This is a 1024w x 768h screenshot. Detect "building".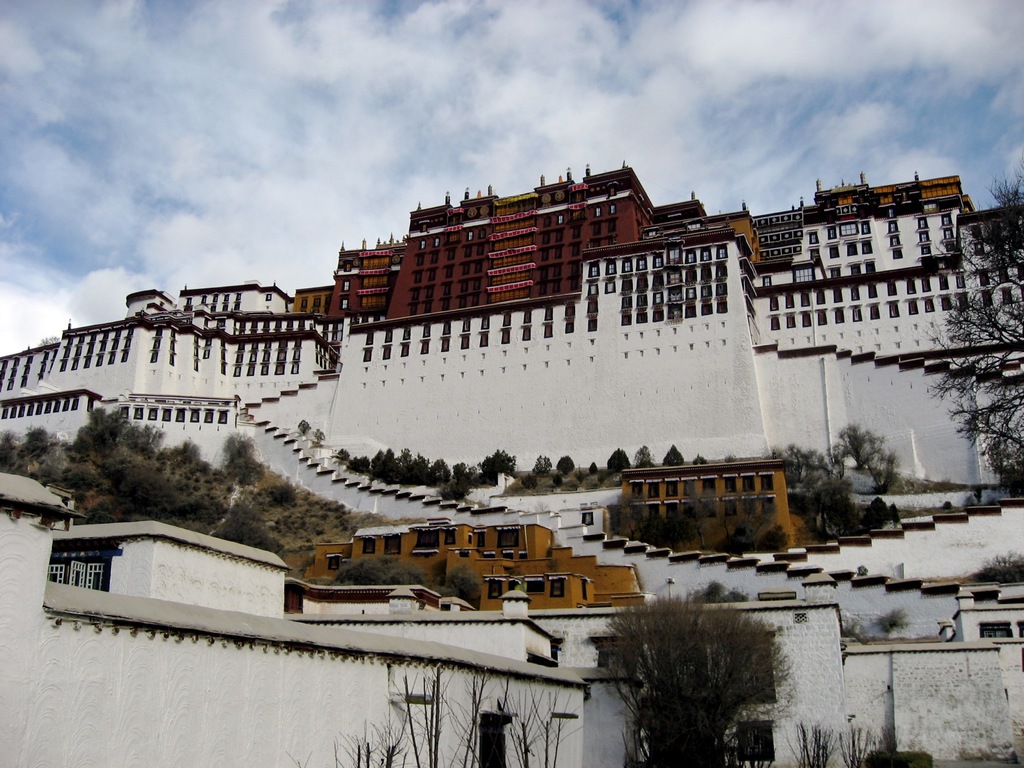
x1=305, y1=515, x2=657, y2=608.
